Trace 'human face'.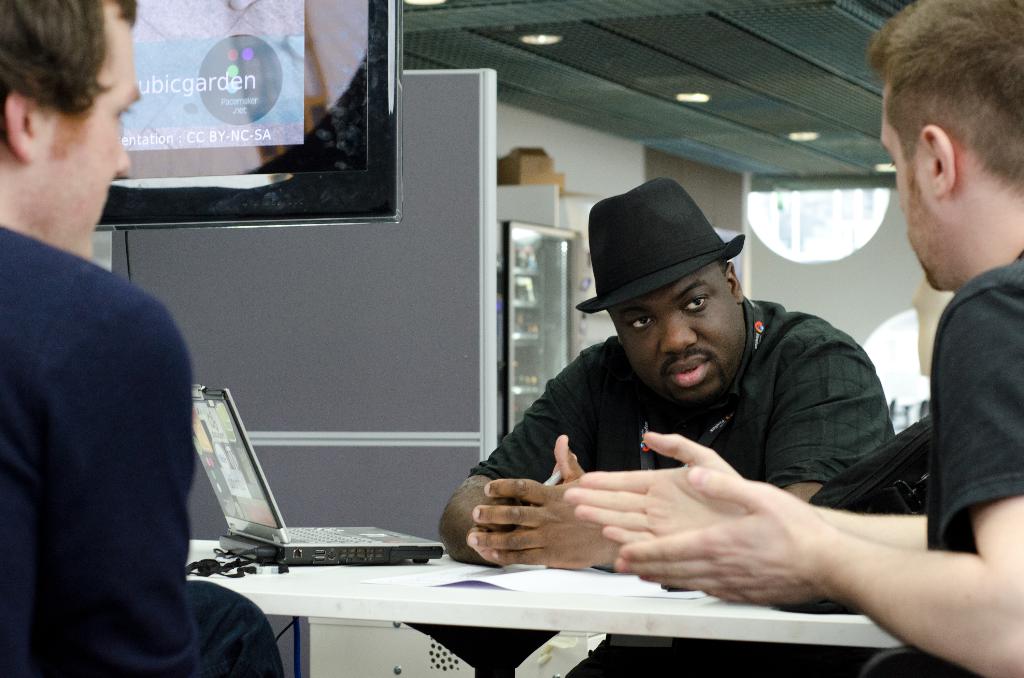
Traced to crop(881, 81, 940, 284).
